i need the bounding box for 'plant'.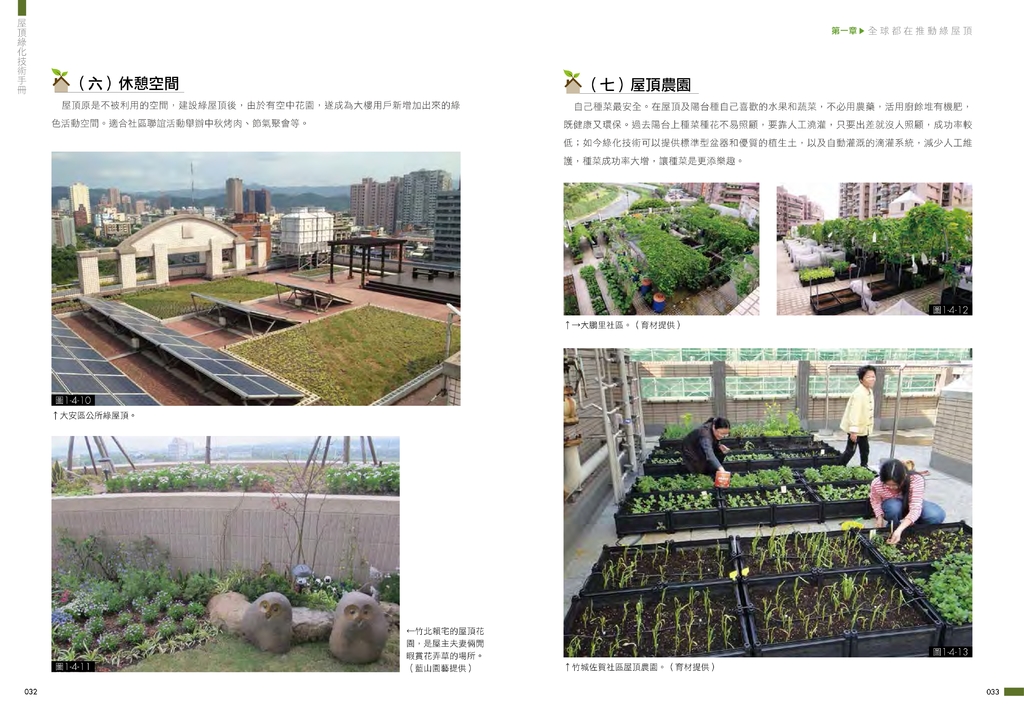
Here it is: [left=876, top=518, right=975, bottom=571].
